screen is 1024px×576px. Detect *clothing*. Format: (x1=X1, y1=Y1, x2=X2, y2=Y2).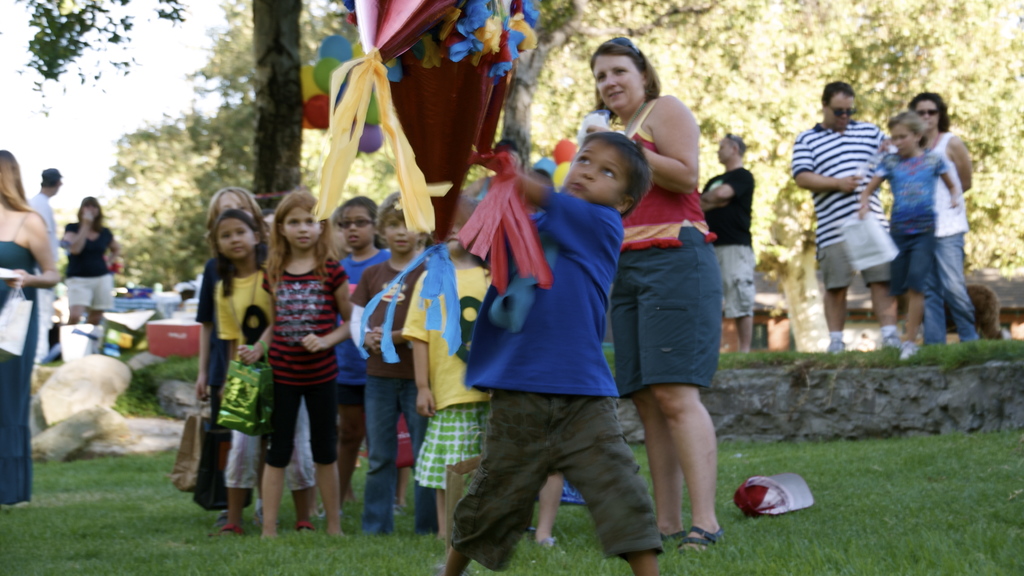
(x1=262, y1=245, x2=338, y2=470).
